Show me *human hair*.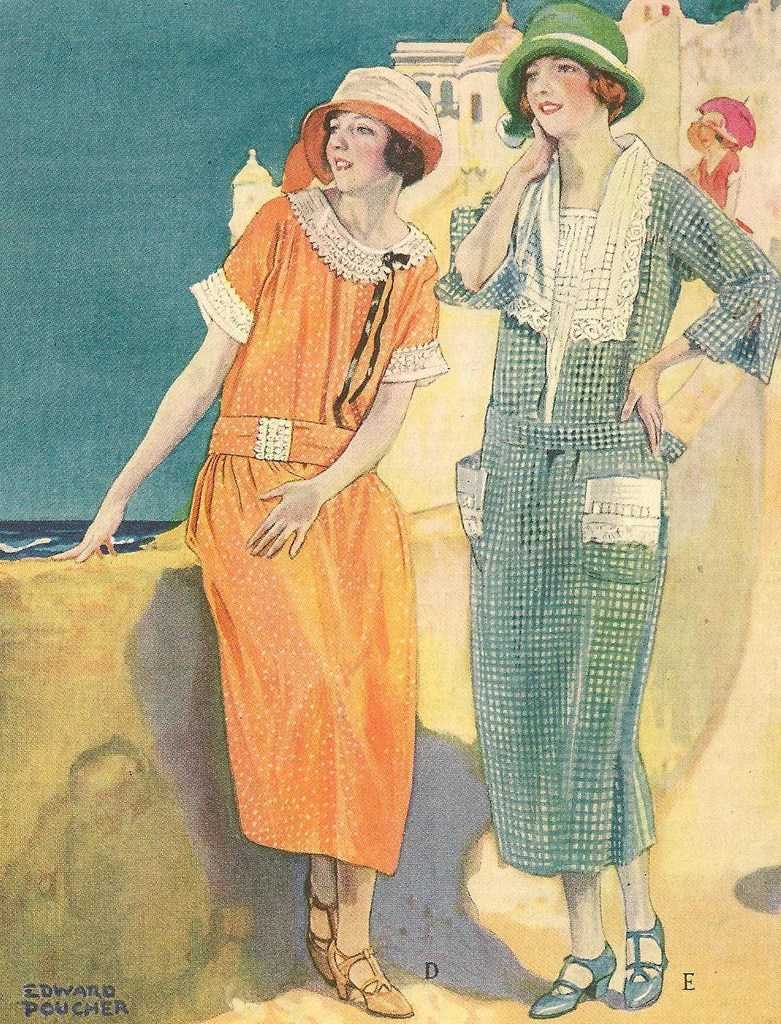
*human hair* is here: l=384, t=133, r=429, b=195.
